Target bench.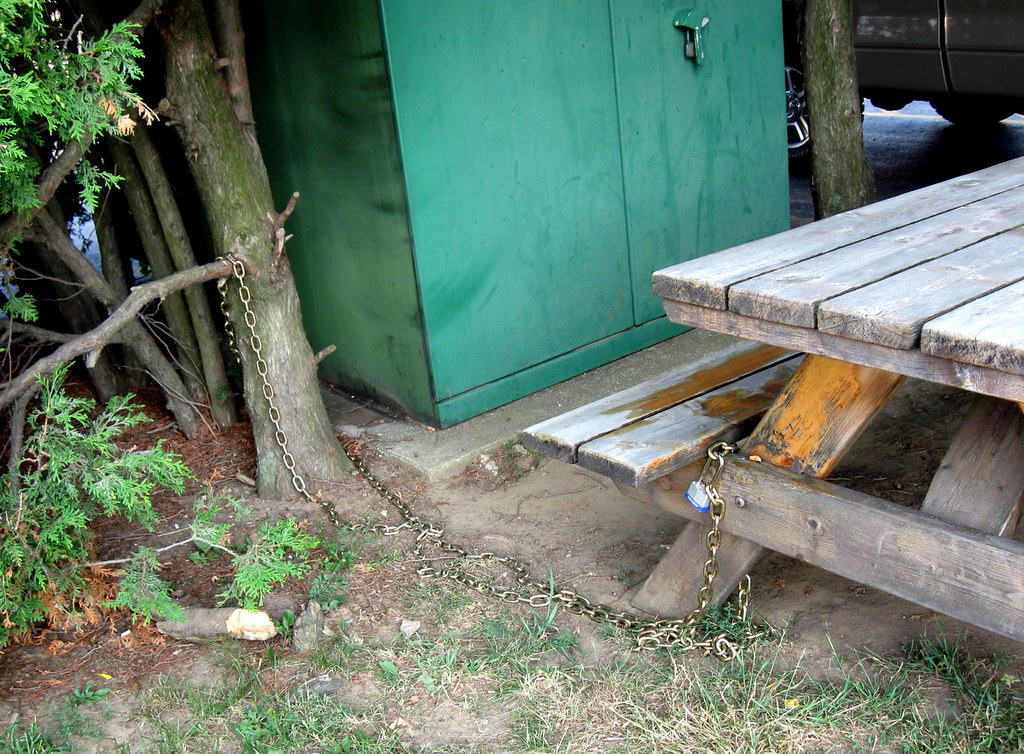
Target region: detection(520, 158, 1023, 619).
